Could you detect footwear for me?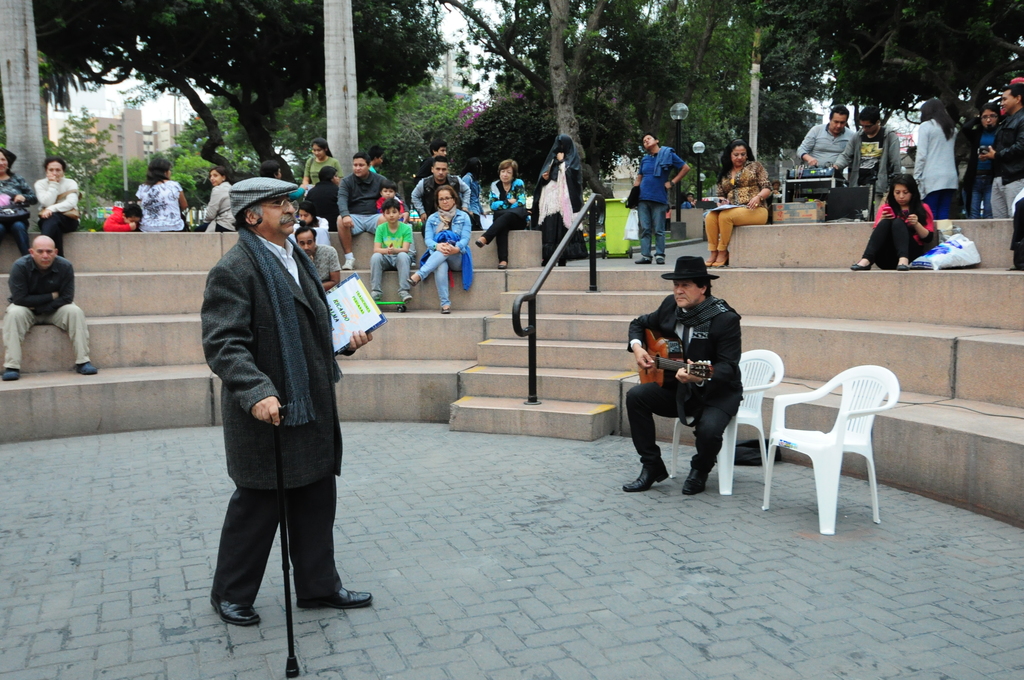
Detection result: 406 270 425 290.
